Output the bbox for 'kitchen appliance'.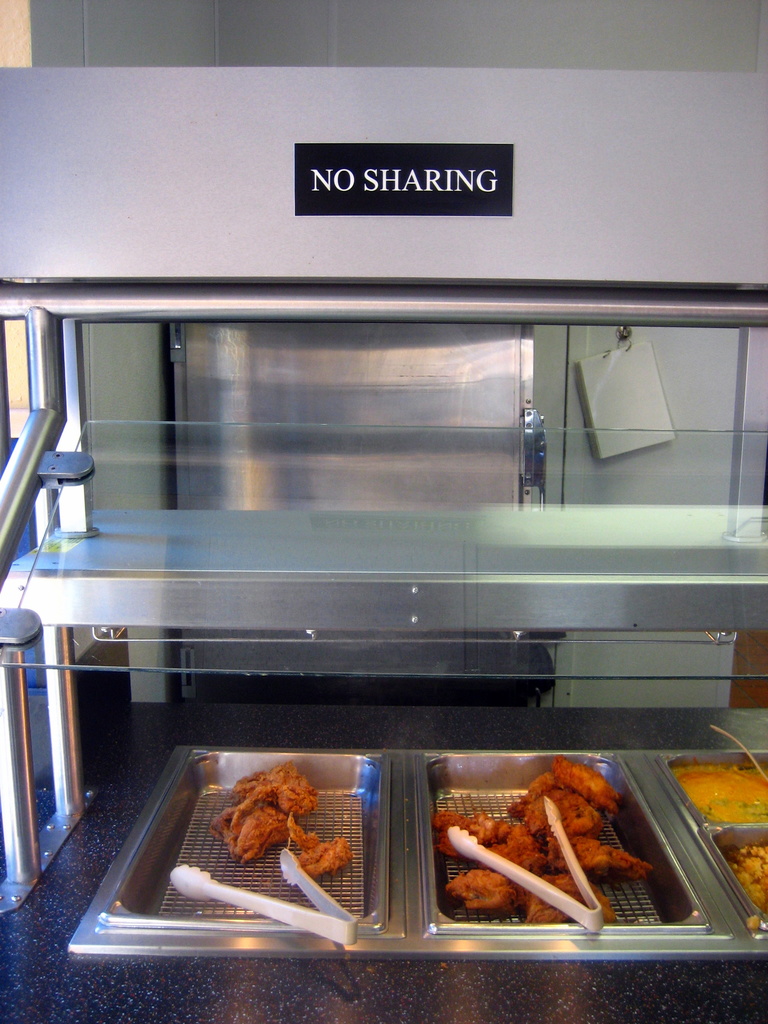
select_region(61, 741, 767, 956).
